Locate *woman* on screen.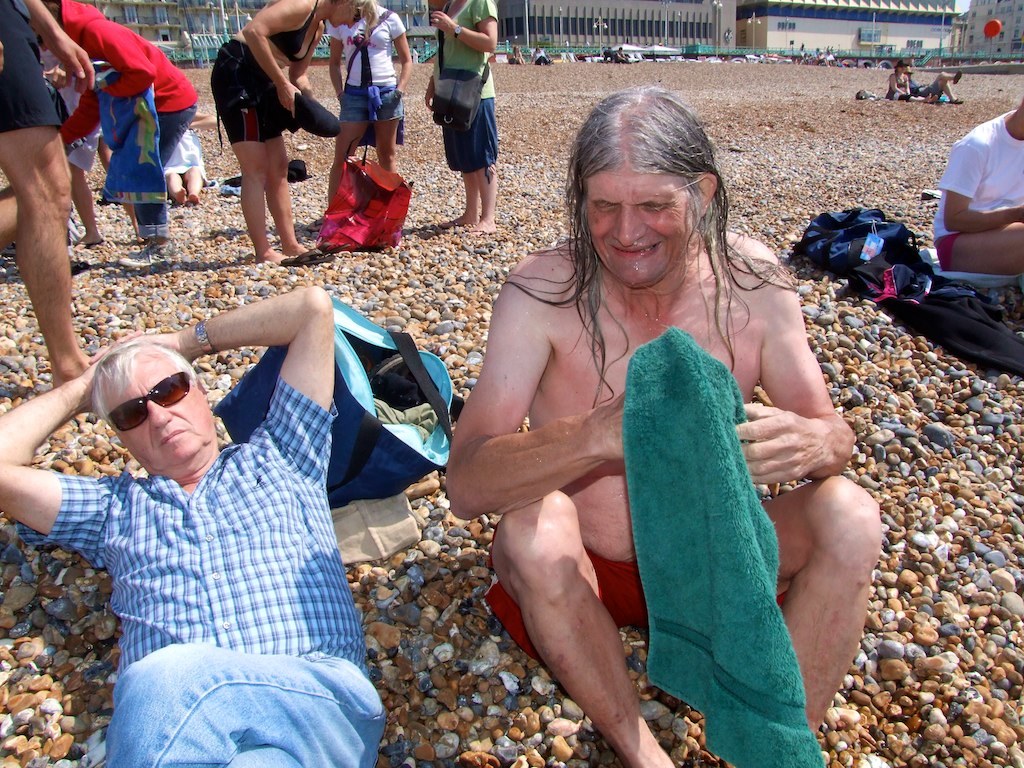
On screen at bbox=[202, 1, 316, 250].
